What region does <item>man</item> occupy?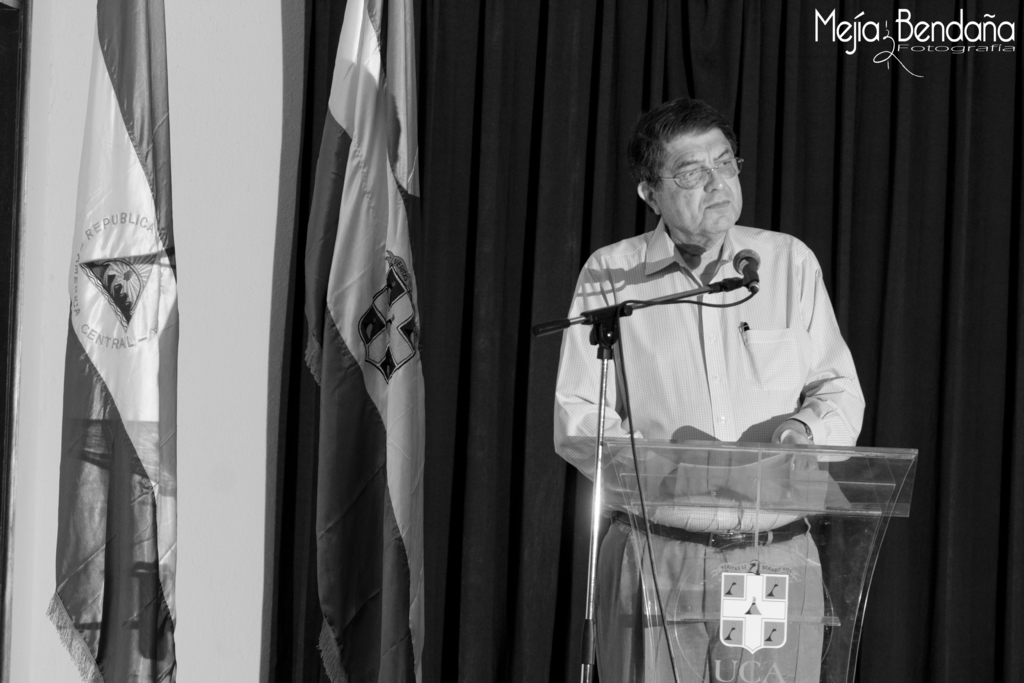
box(538, 103, 895, 677).
